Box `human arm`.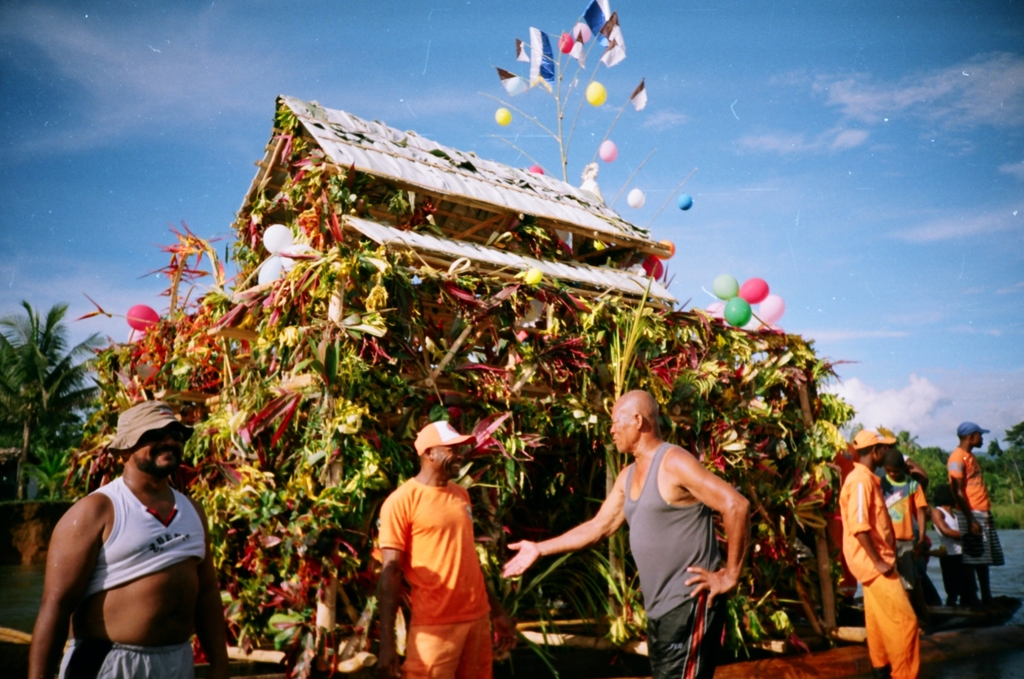
847,463,898,585.
